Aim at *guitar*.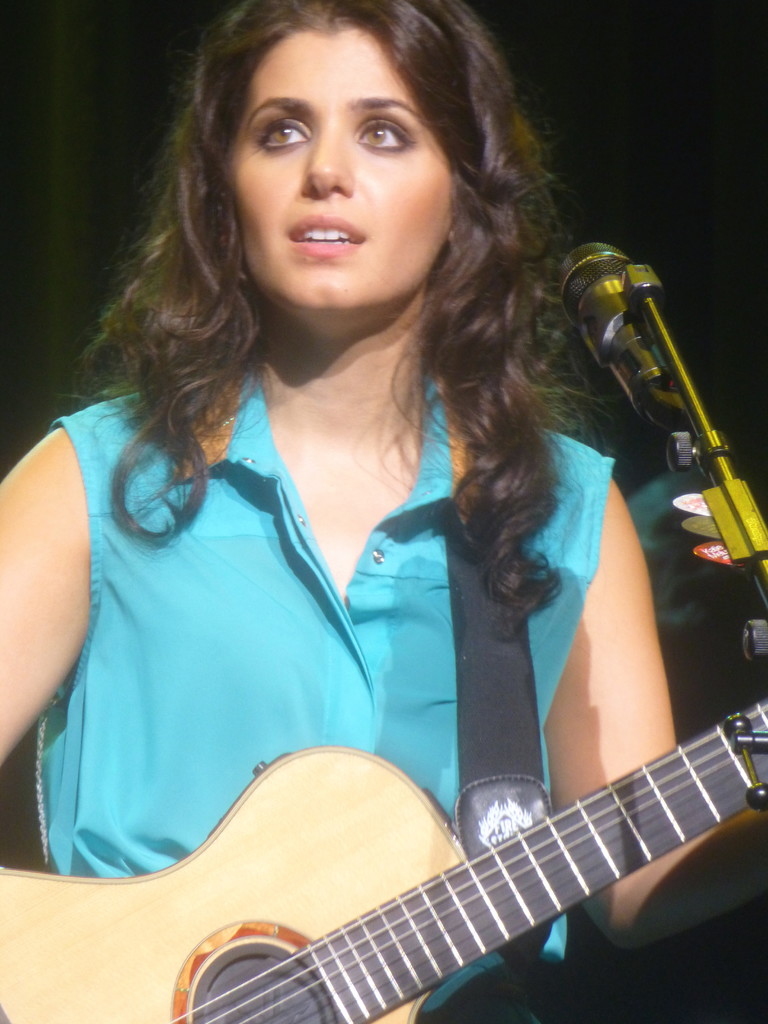
Aimed at [0,696,765,1023].
